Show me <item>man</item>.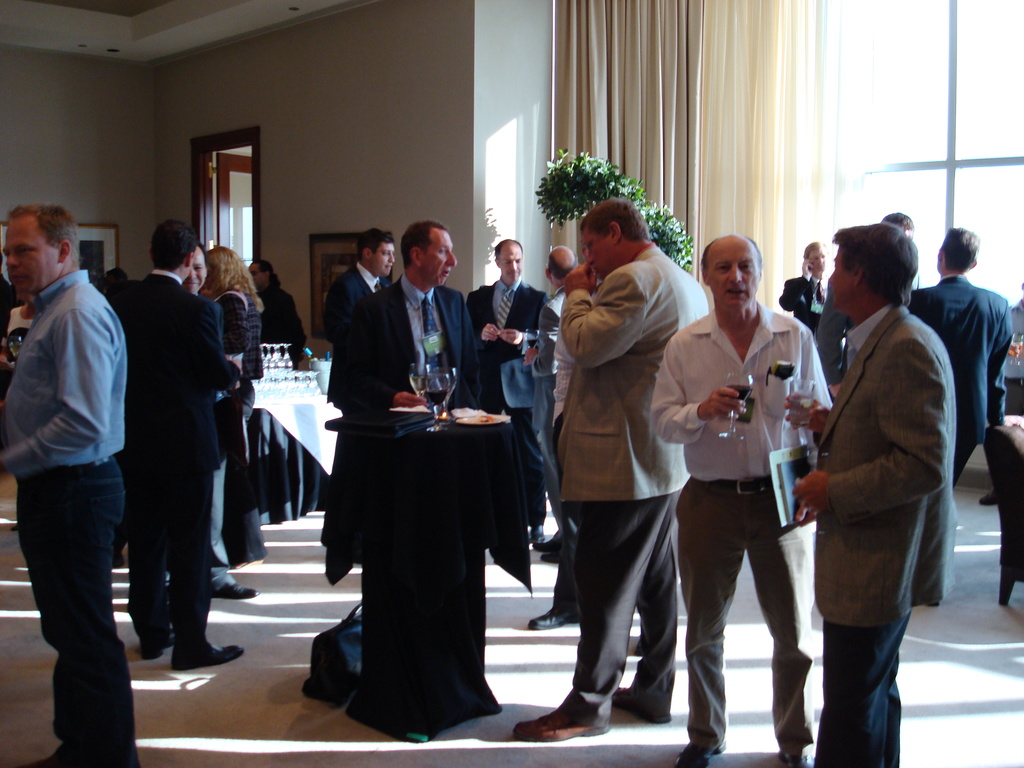
<item>man</item> is here: (787,225,959,767).
